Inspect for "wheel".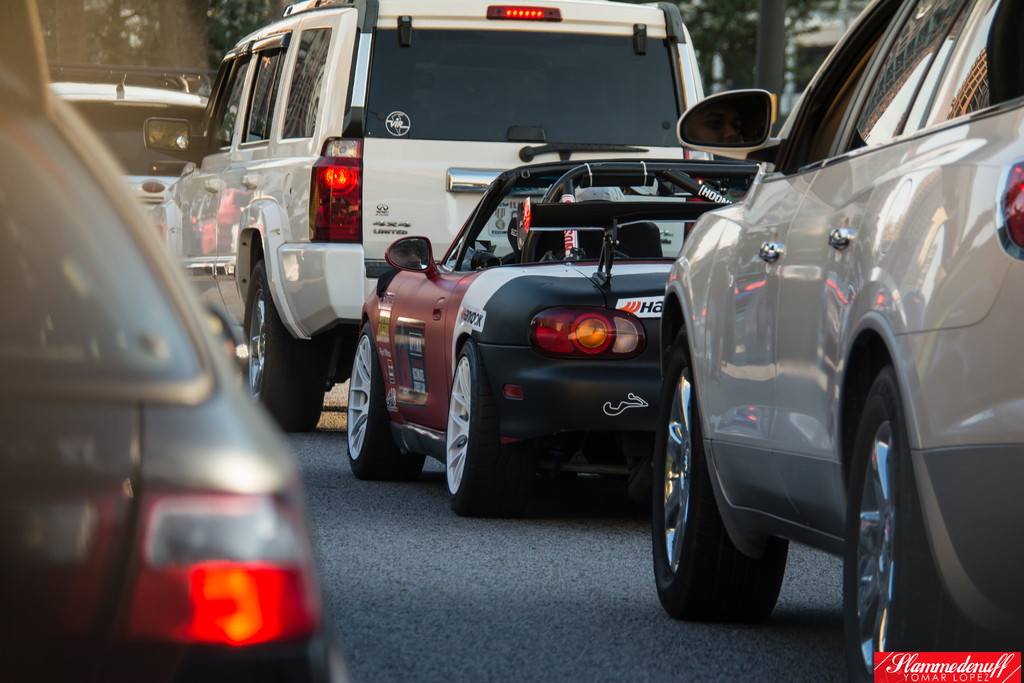
Inspection: 652, 331, 792, 618.
